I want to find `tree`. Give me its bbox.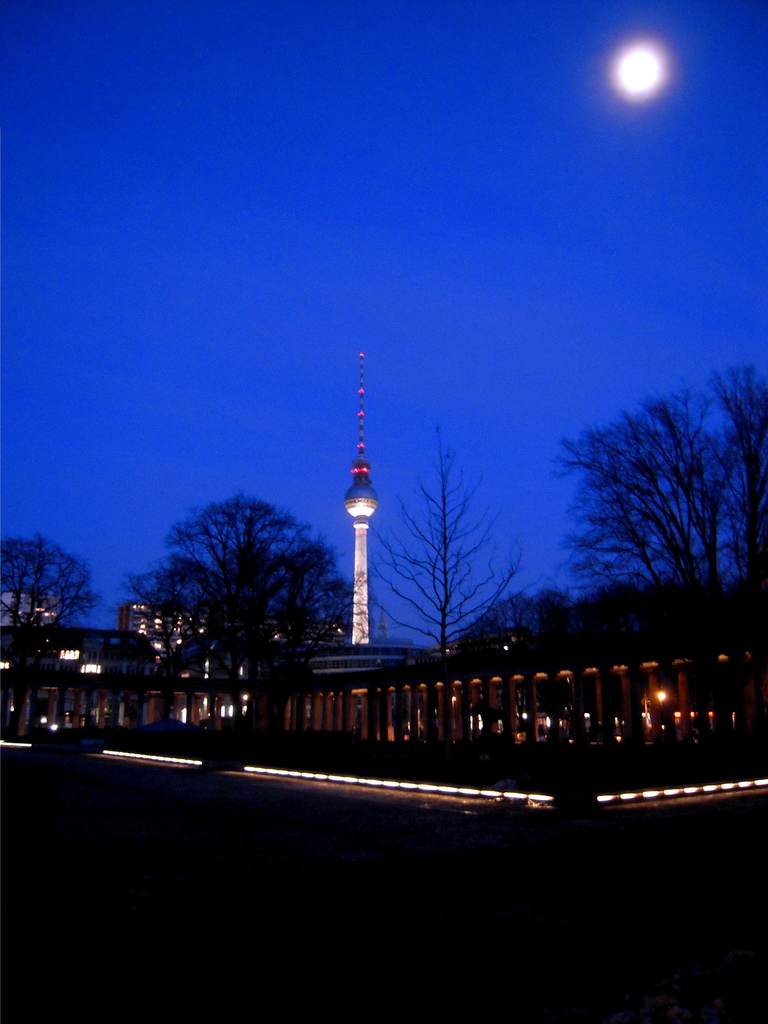
[x1=121, y1=490, x2=376, y2=742].
